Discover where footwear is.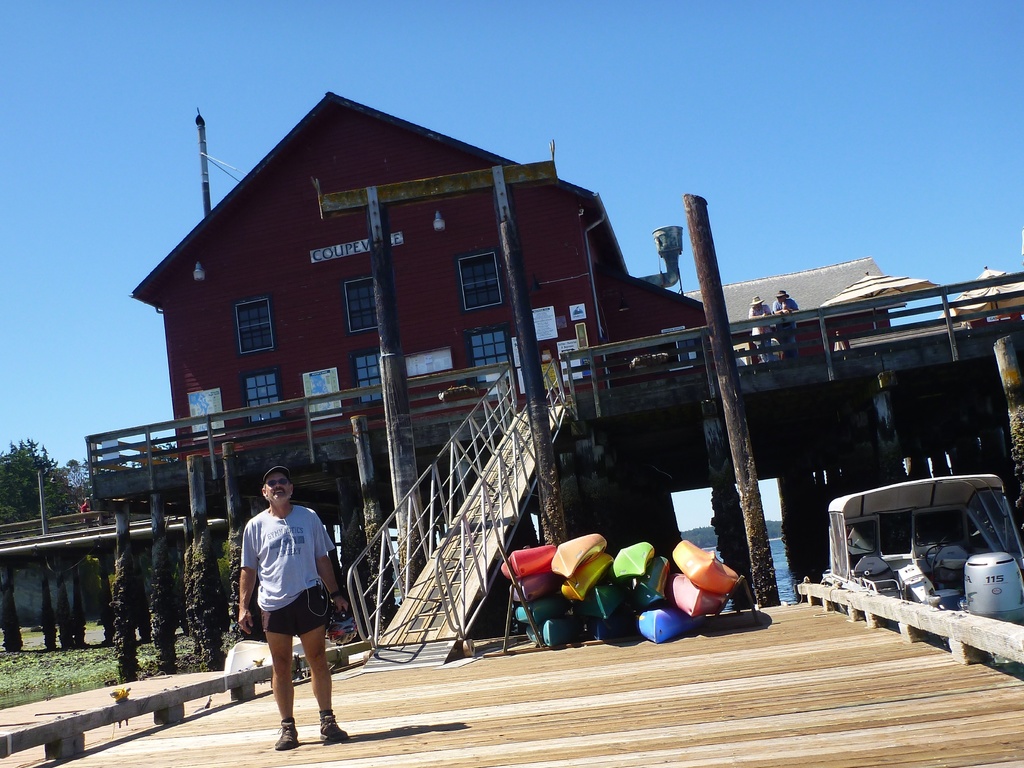
Discovered at select_region(311, 707, 352, 744).
